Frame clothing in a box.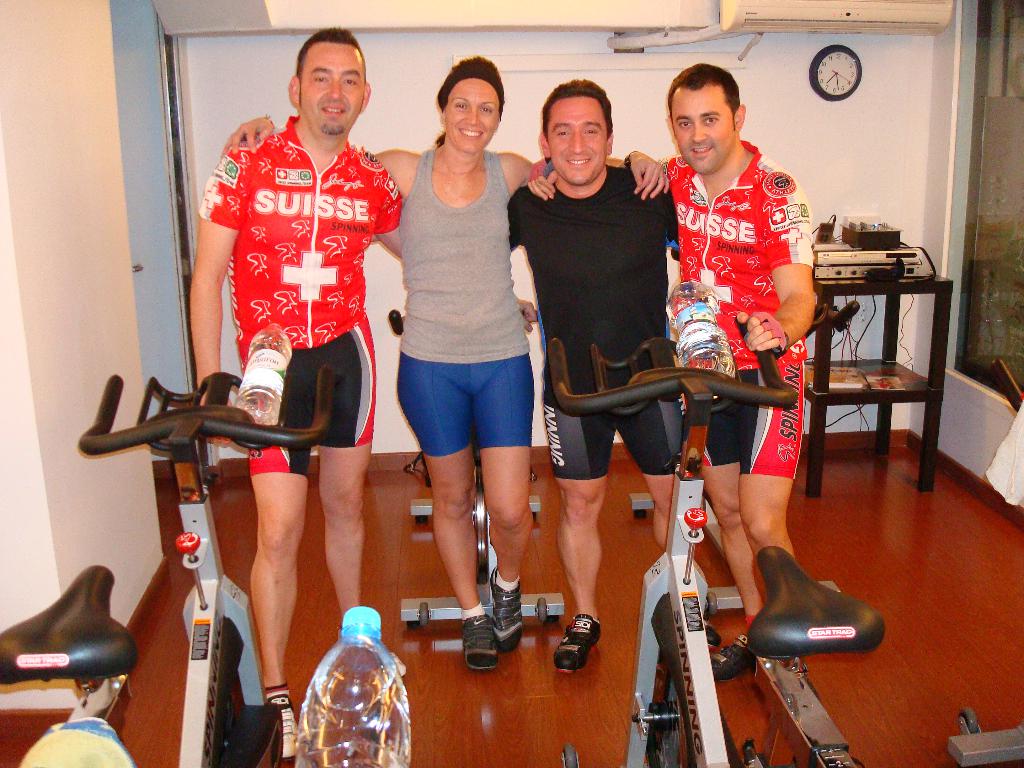
<region>387, 147, 524, 462</region>.
